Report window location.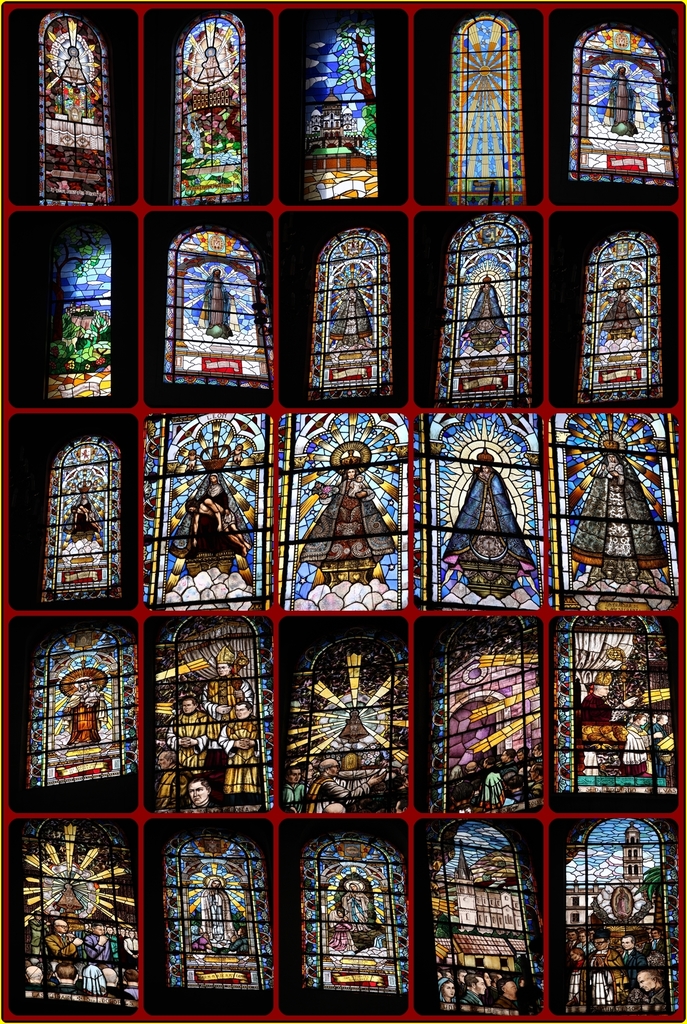
Report: rect(311, 228, 393, 400).
